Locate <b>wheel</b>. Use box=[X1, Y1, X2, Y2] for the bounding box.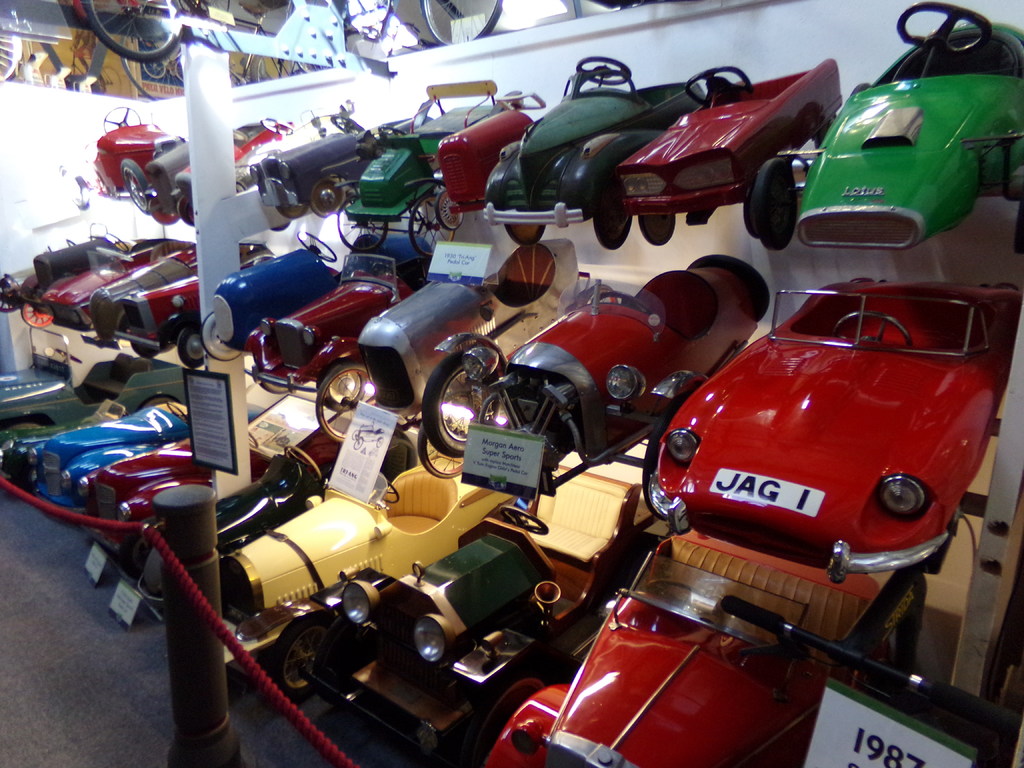
box=[639, 214, 674, 244].
